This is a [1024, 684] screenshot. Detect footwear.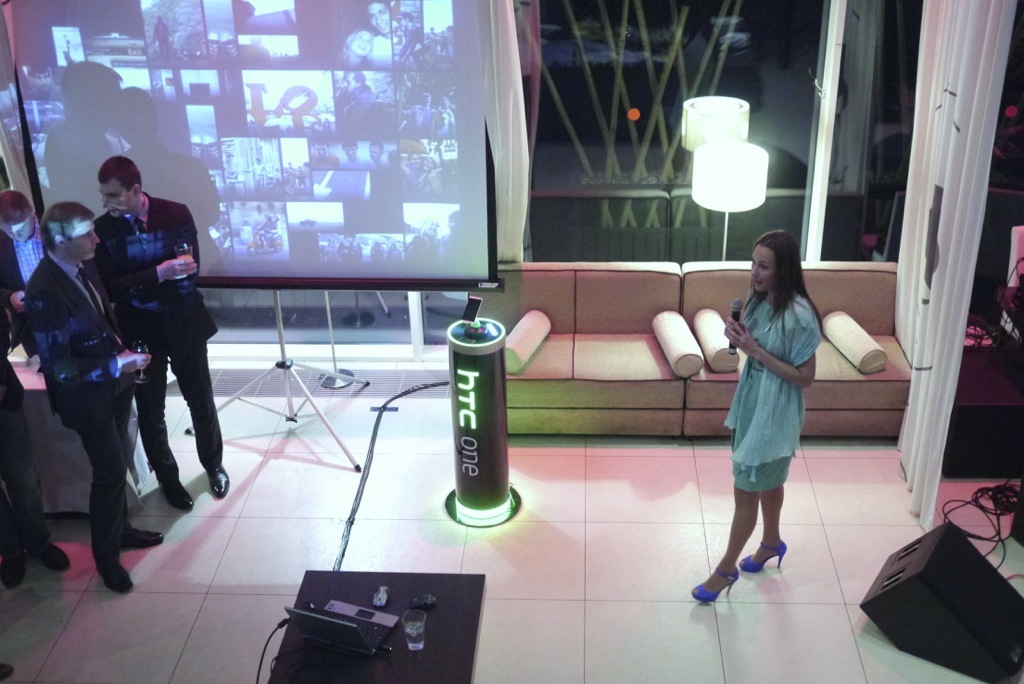
<box>205,464,230,497</box>.
